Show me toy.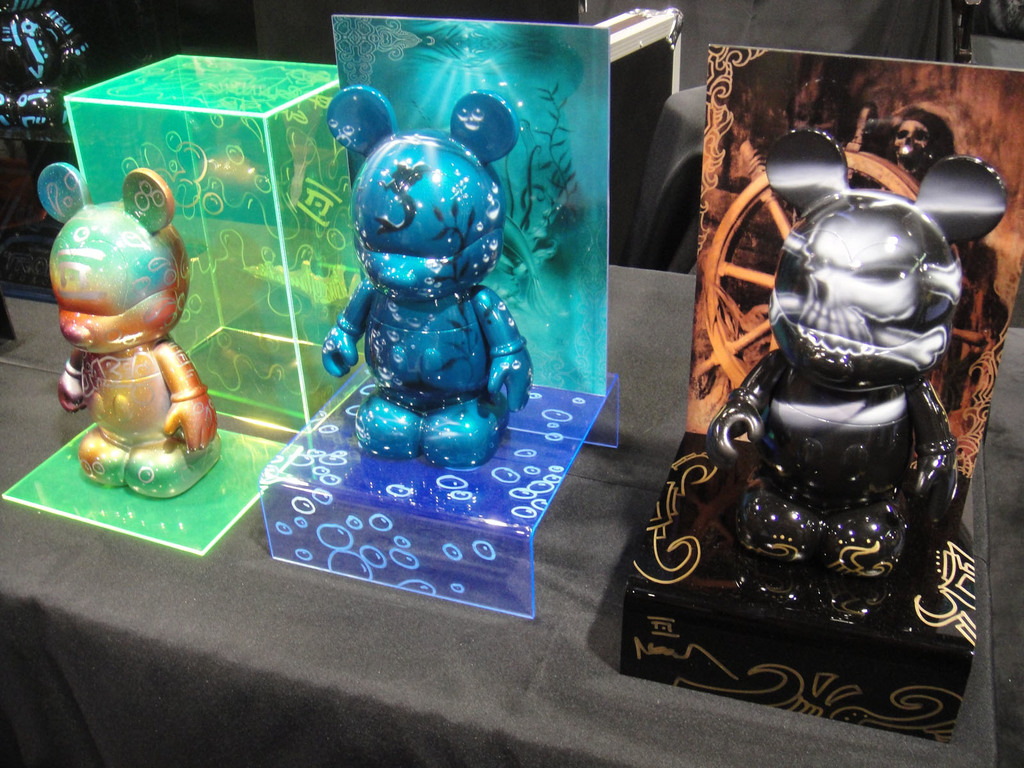
toy is here: bbox=[705, 125, 1006, 623].
